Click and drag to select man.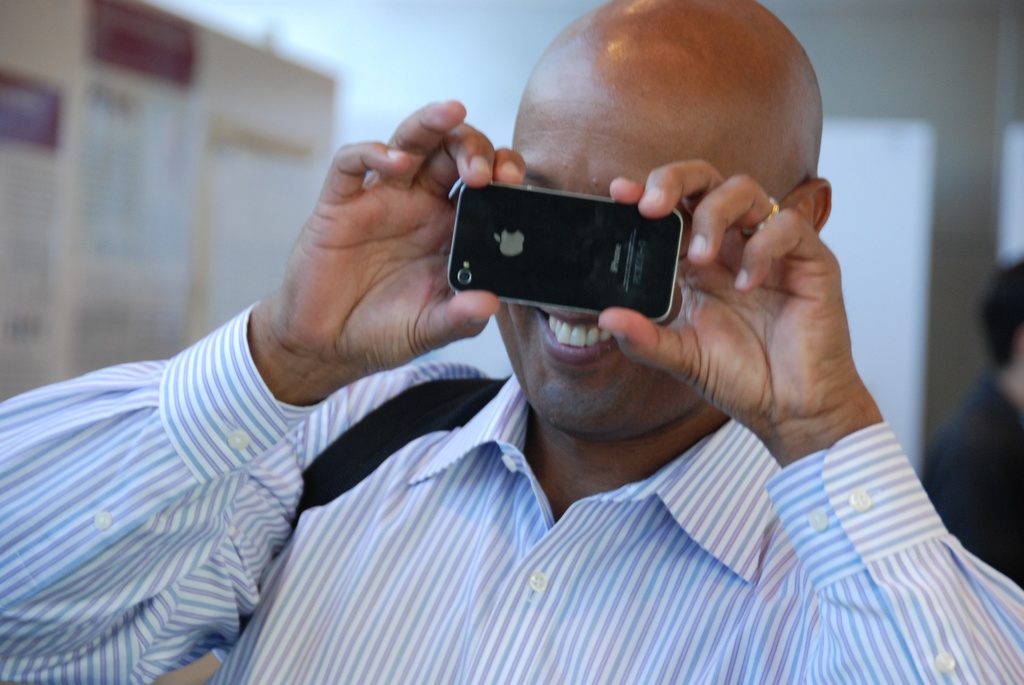
Selection: <box>87,42,1021,657</box>.
